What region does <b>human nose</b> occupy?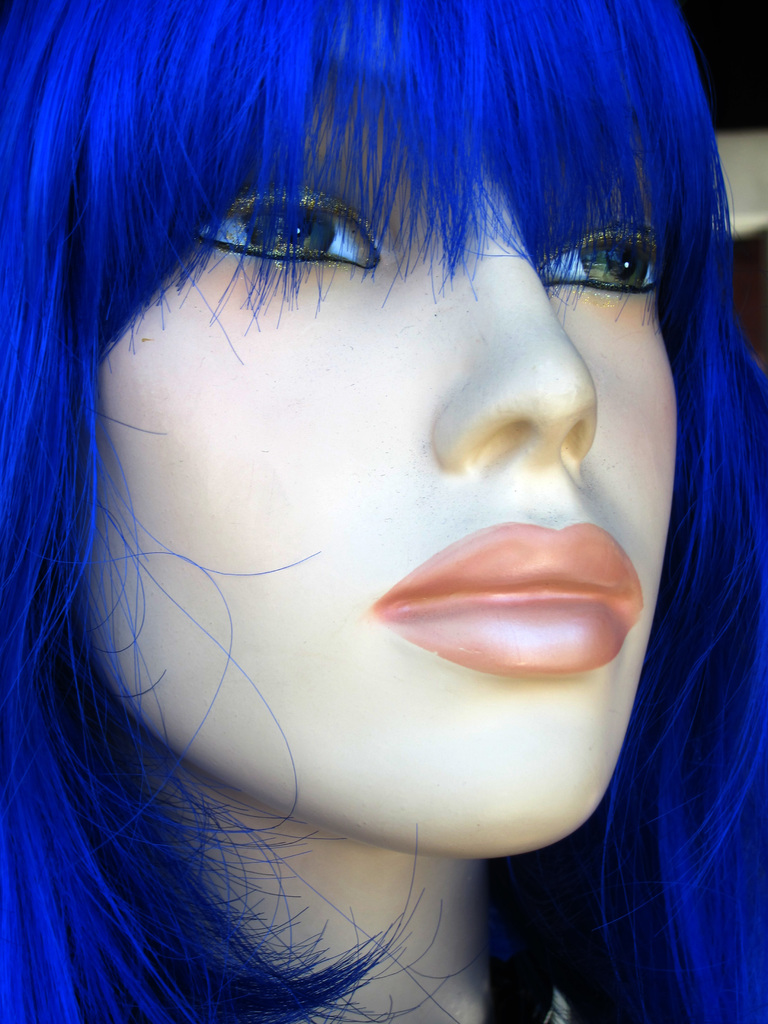
detection(424, 179, 600, 461).
